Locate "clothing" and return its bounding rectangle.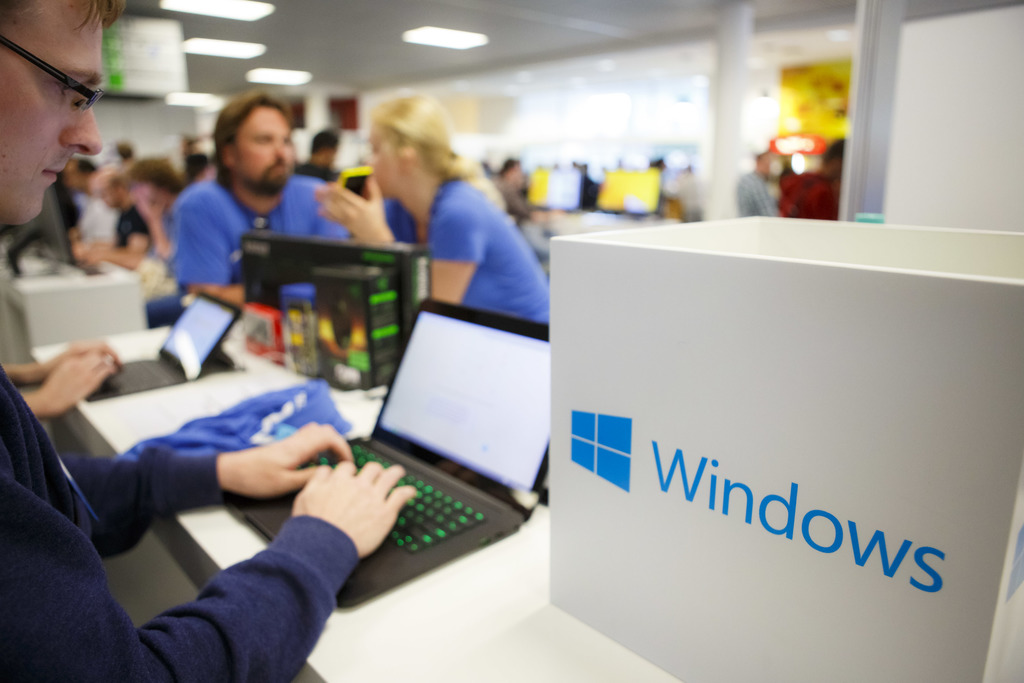
crop(737, 171, 777, 216).
